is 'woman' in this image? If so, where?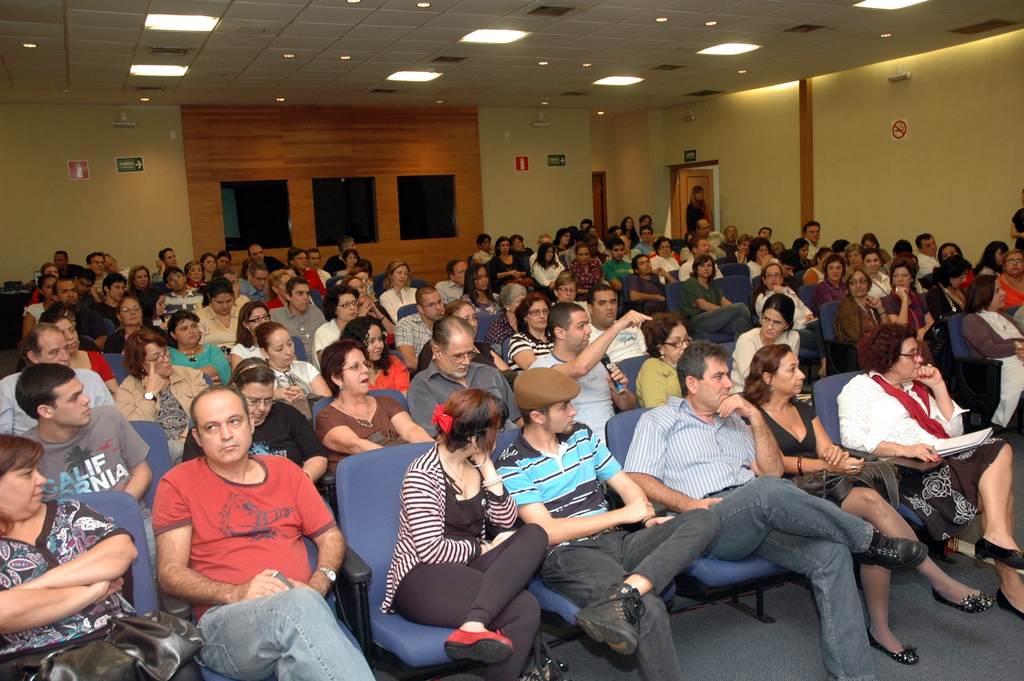
Yes, at locate(506, 293, 559, 373).
